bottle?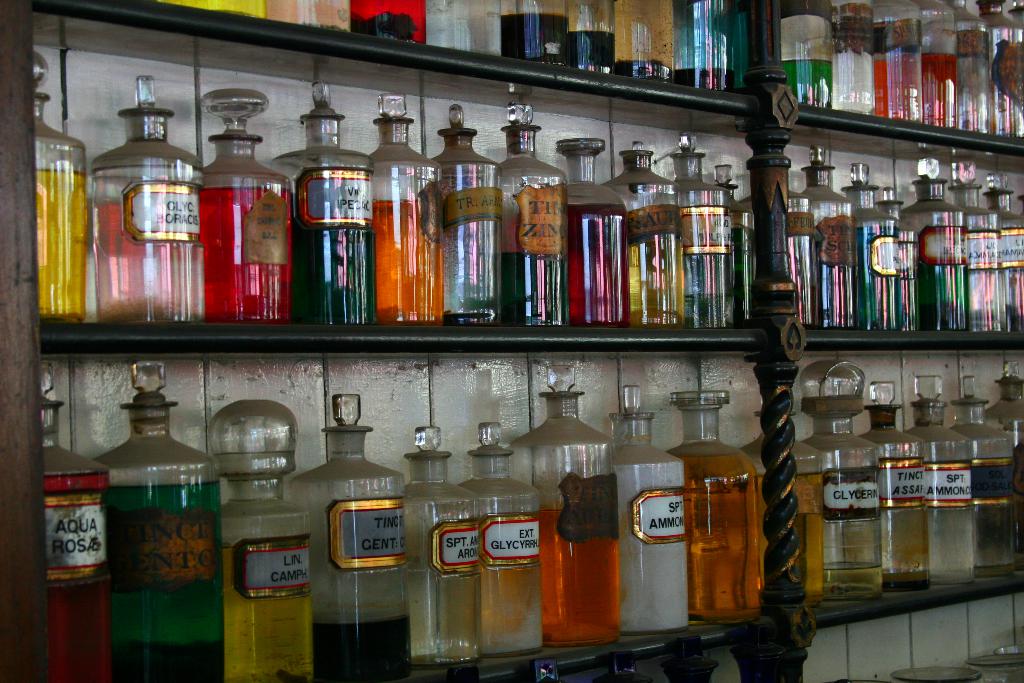
(x1=92, y1=74, x2=211, y2=323)
